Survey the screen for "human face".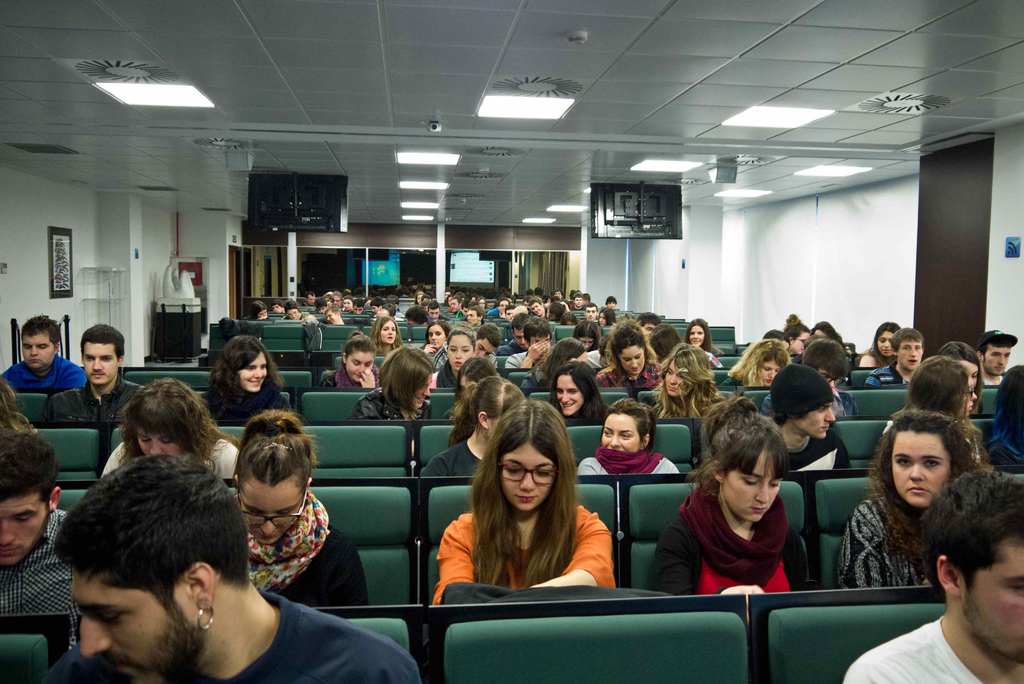
Survey found: bbox(378, 319, 396, 345).
